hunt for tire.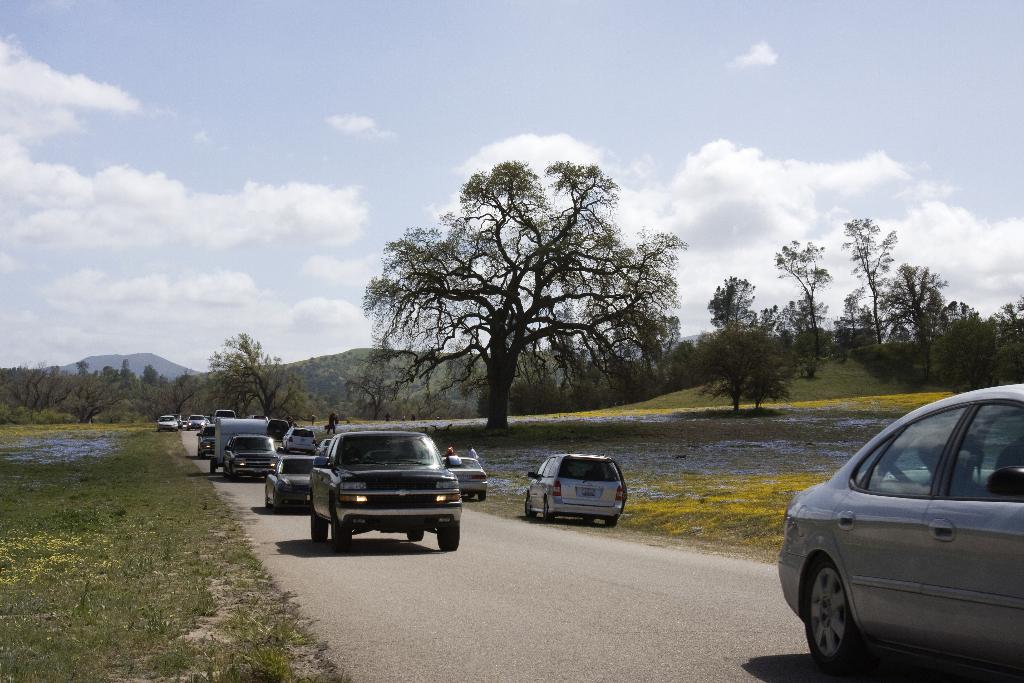
Hunted down at box(273, 493, 282, 514).
